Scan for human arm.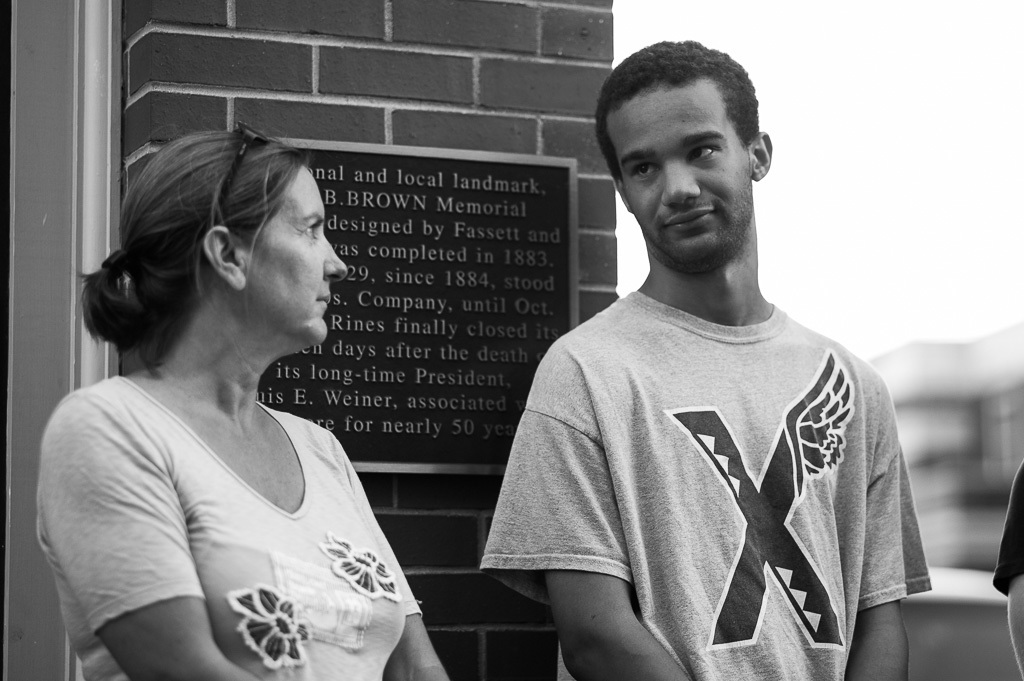
Scan result: Rect(535, 327, 698, 680).
